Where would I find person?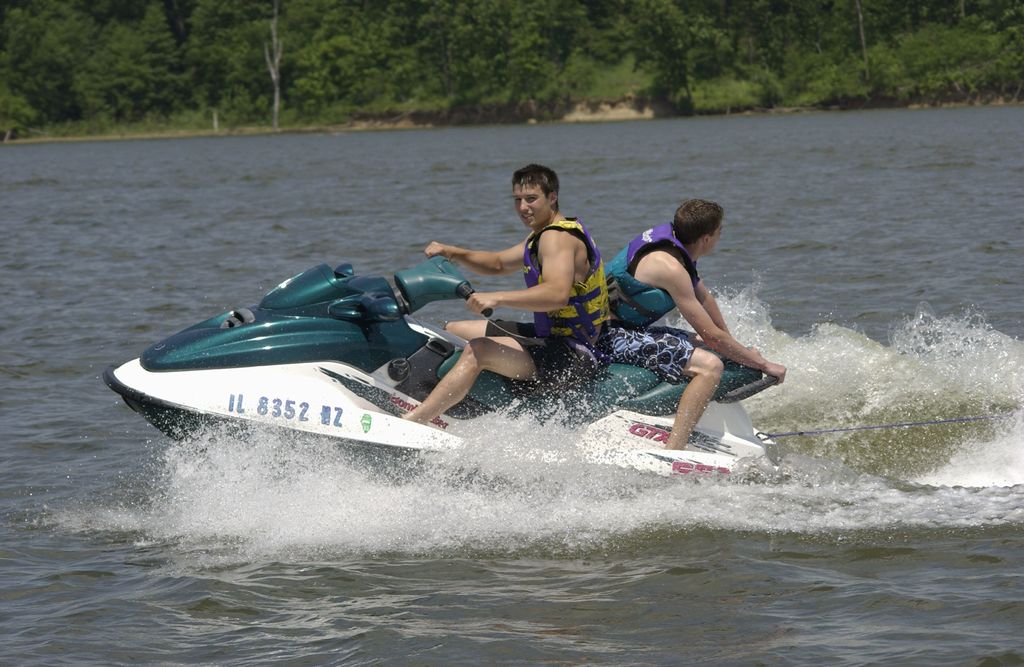
At 399 160 609 427.
